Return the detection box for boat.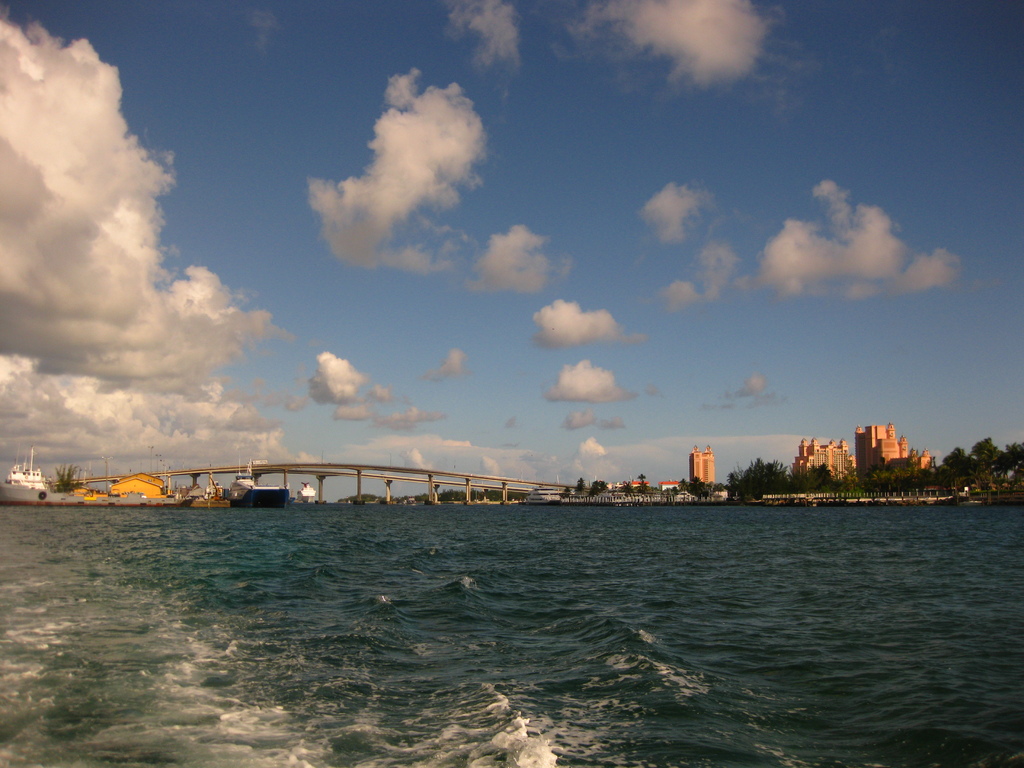
[0,447,87,511].
